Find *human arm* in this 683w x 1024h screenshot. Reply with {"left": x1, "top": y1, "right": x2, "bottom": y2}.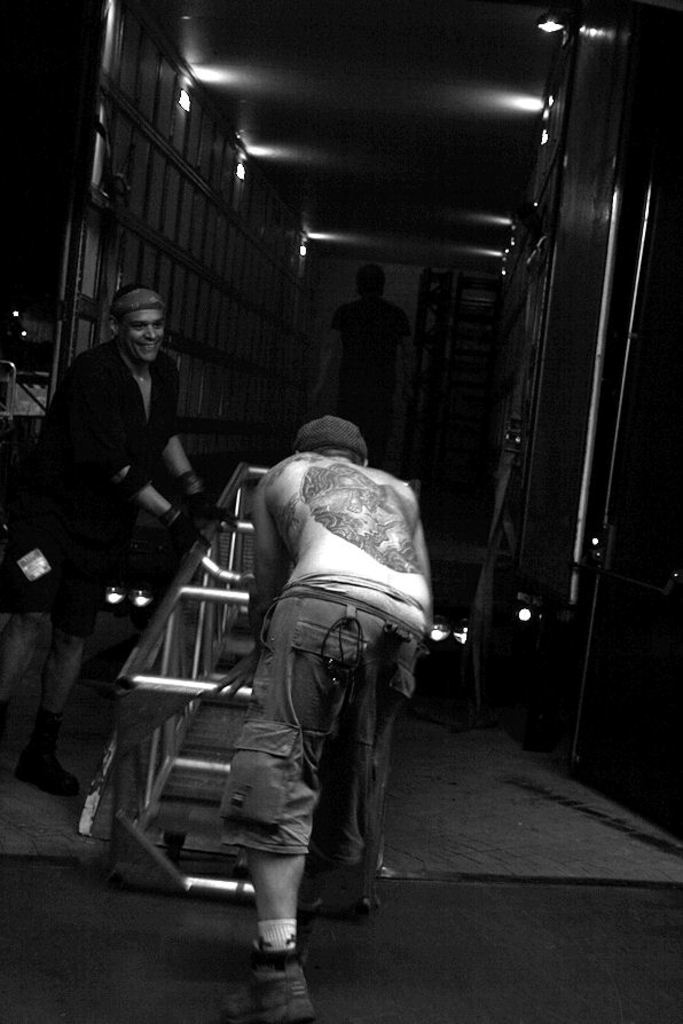
{"left": 407, "top": 497, "right": 441, "bottom": 640}.
